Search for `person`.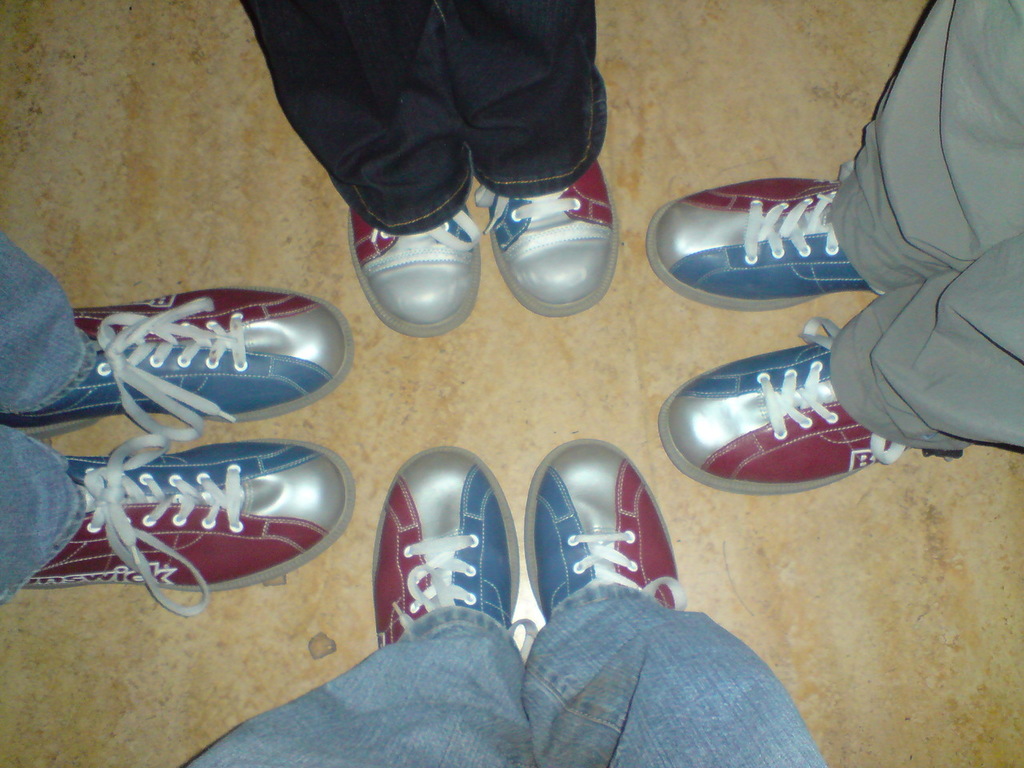
Found at 183/446/830/767.
